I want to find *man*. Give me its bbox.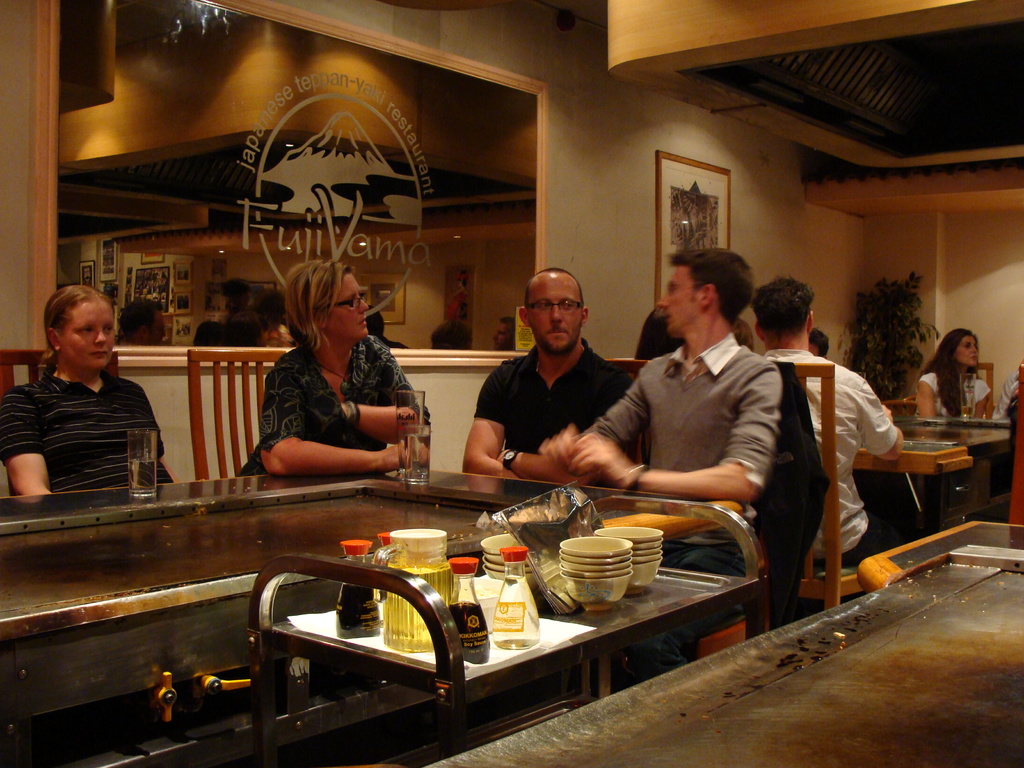
[left=747, top=278, right=923, bottom=567].
